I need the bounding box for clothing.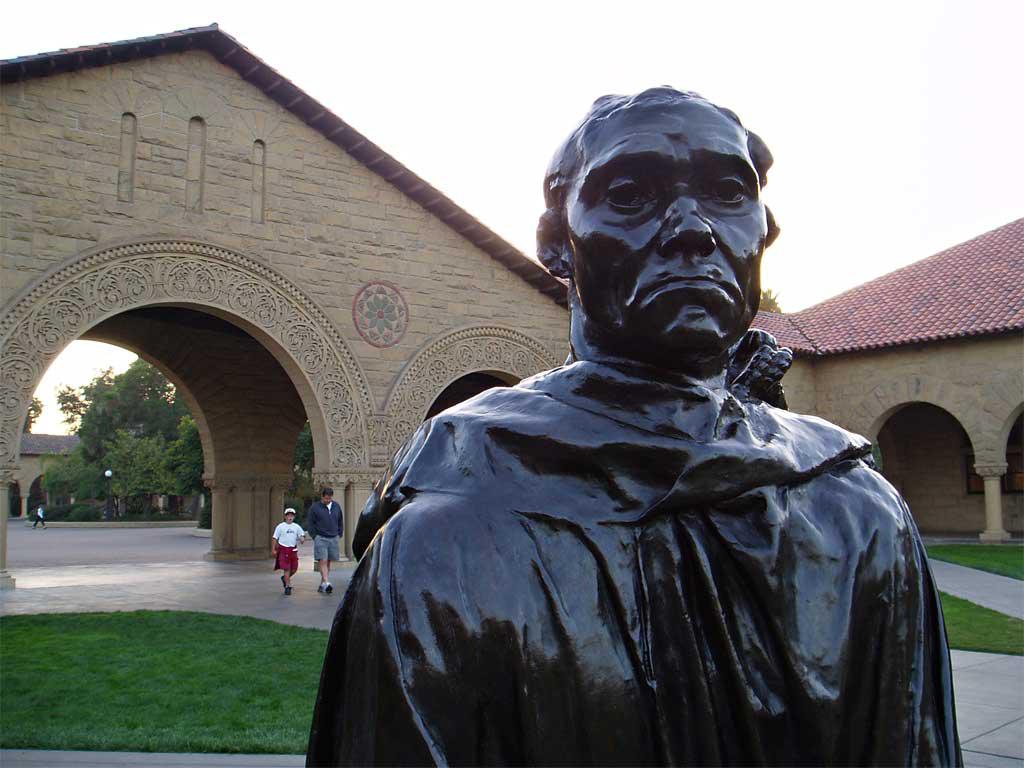
Here it is: locate(305, 329, 964, 767).
